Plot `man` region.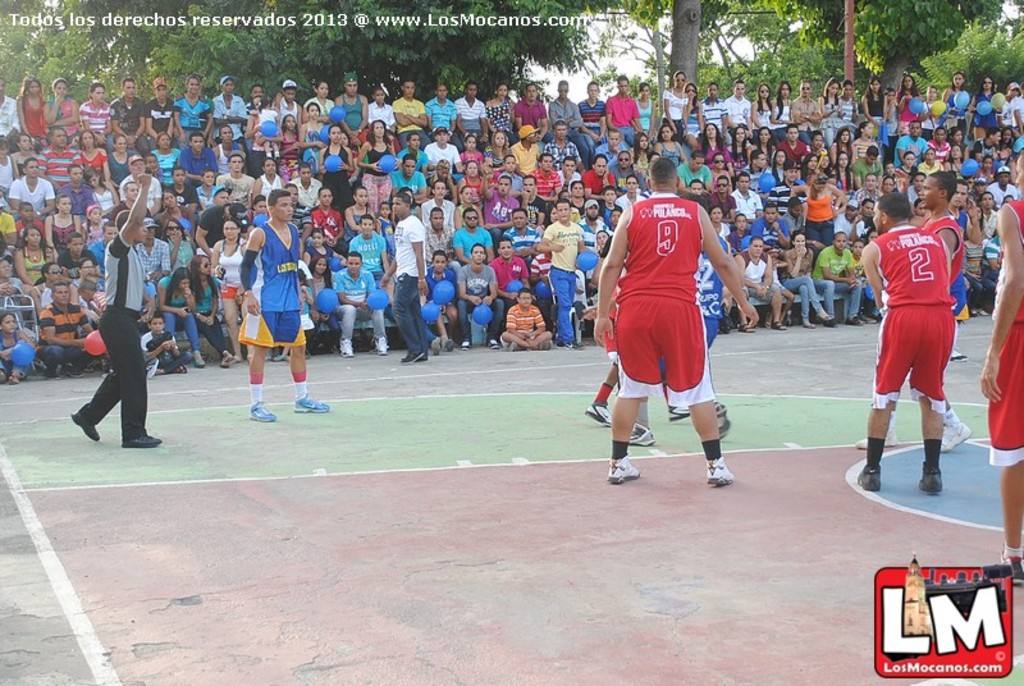
Plotted at region(483, 170, 521, 225).
